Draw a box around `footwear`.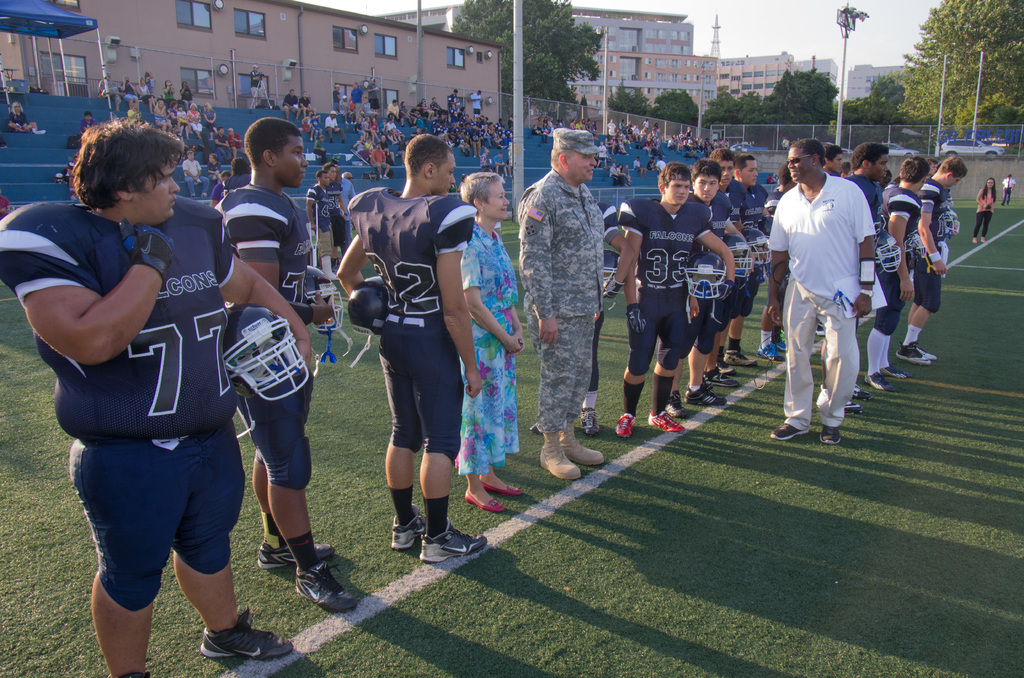
left=201, top=604, right=292, bottom=660.
